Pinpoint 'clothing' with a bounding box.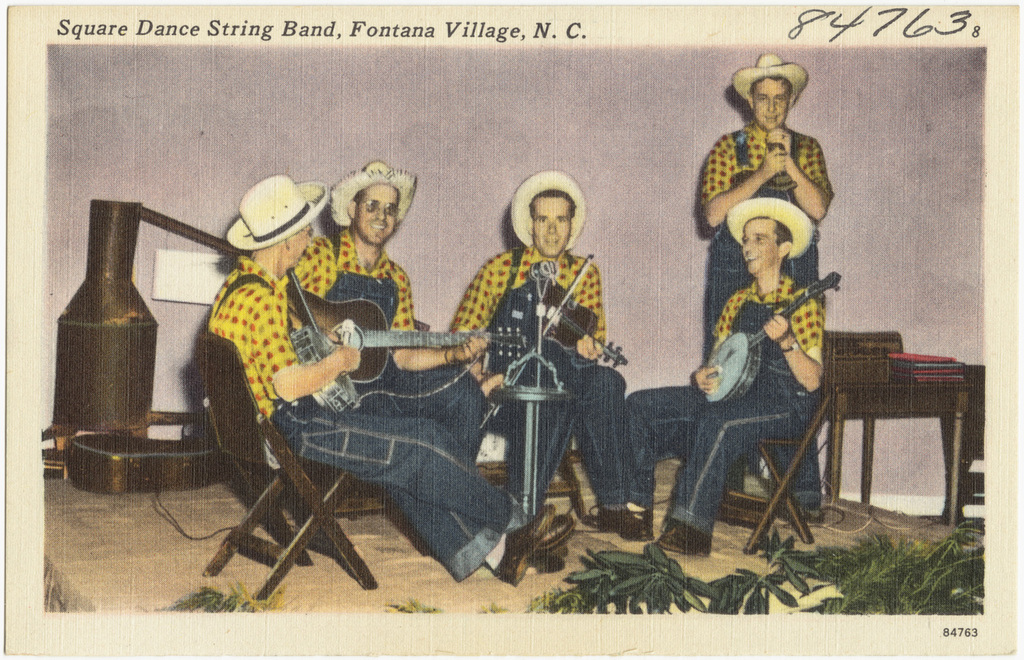
bbox(625, 276, 827, 539).
